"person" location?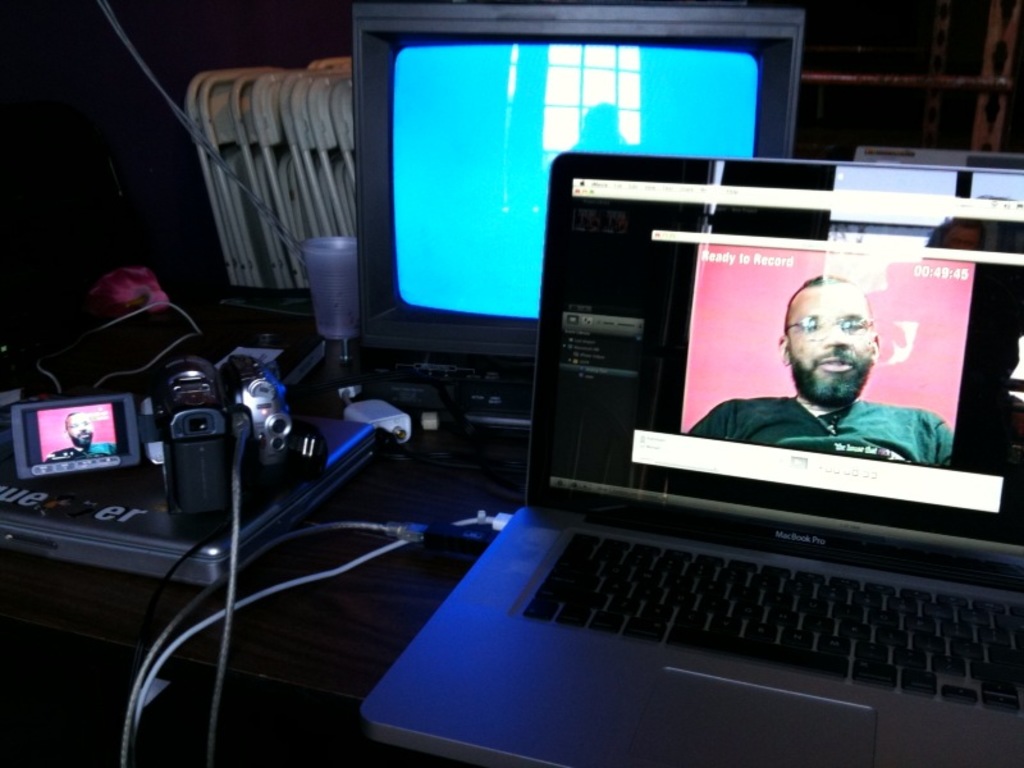
(46,411,114,463)
